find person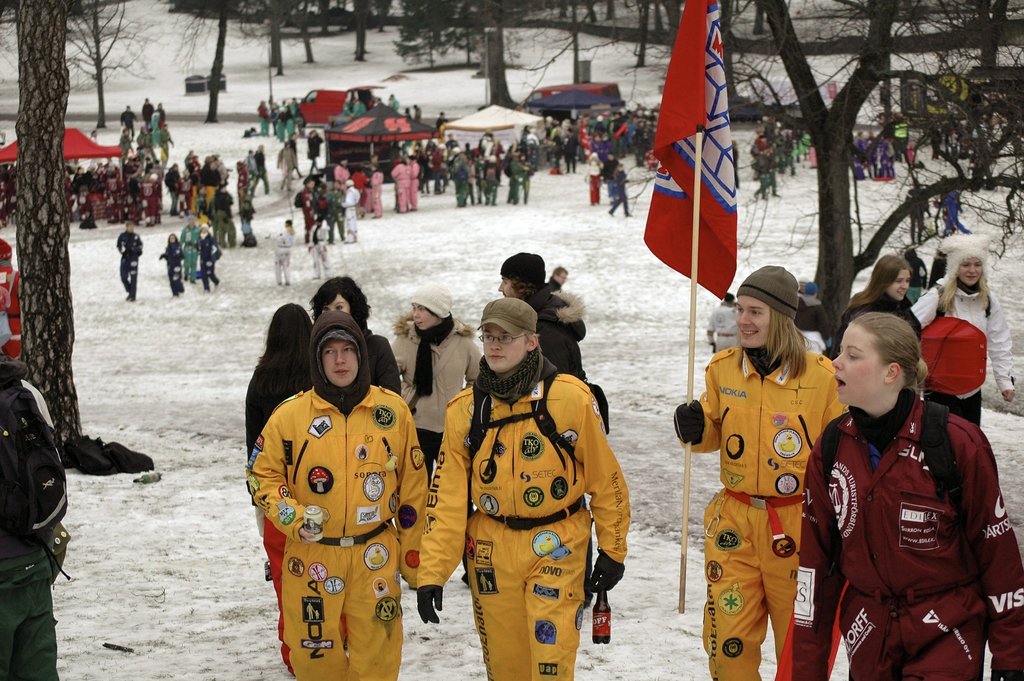
left=134, top=120, right=145, bottom=155
